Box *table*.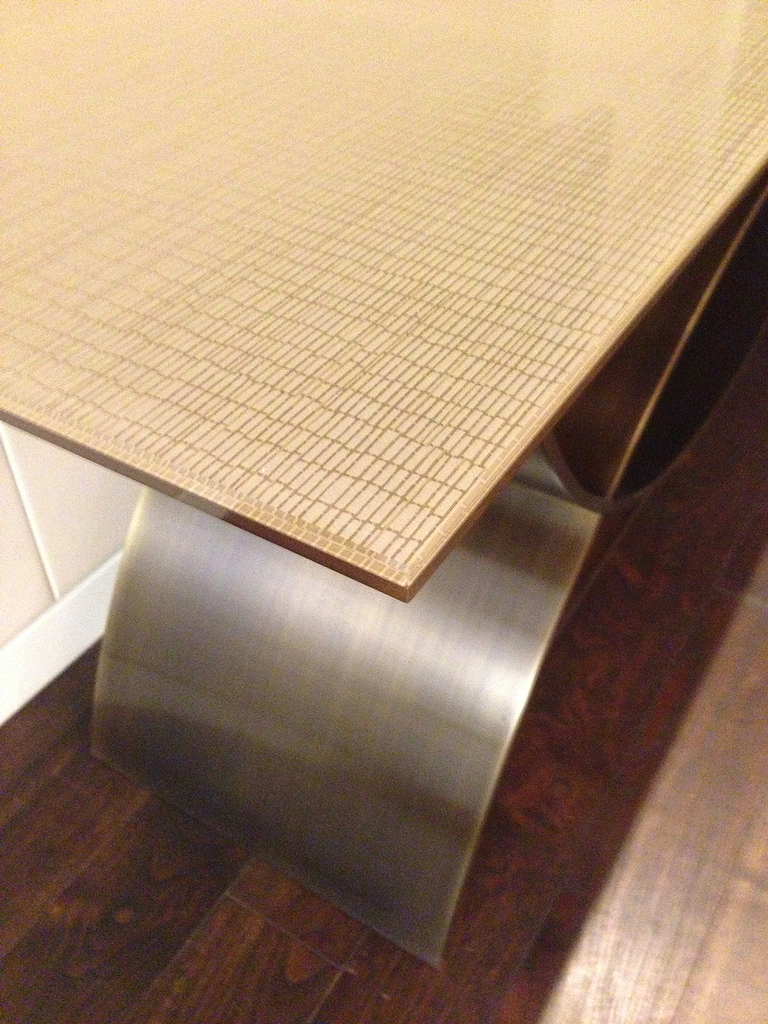
<box>34,74,725,1023</box>.
